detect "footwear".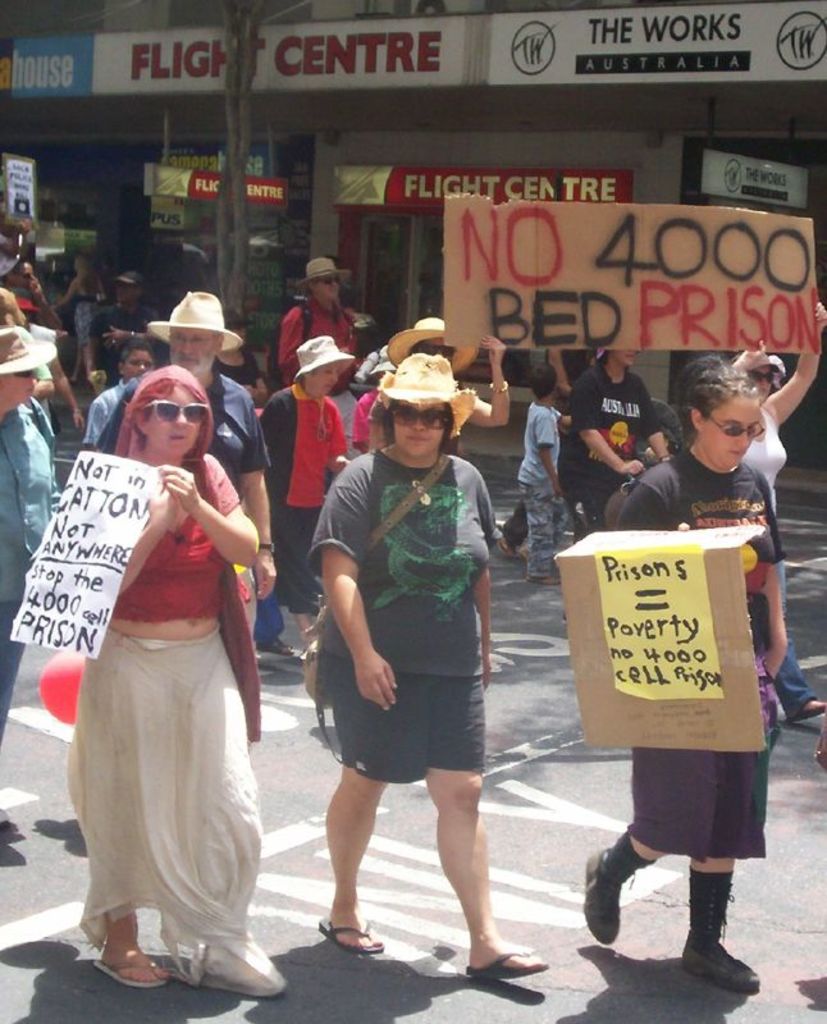
Detected at [x1=253, y1=634, x2=293, y2=653].
